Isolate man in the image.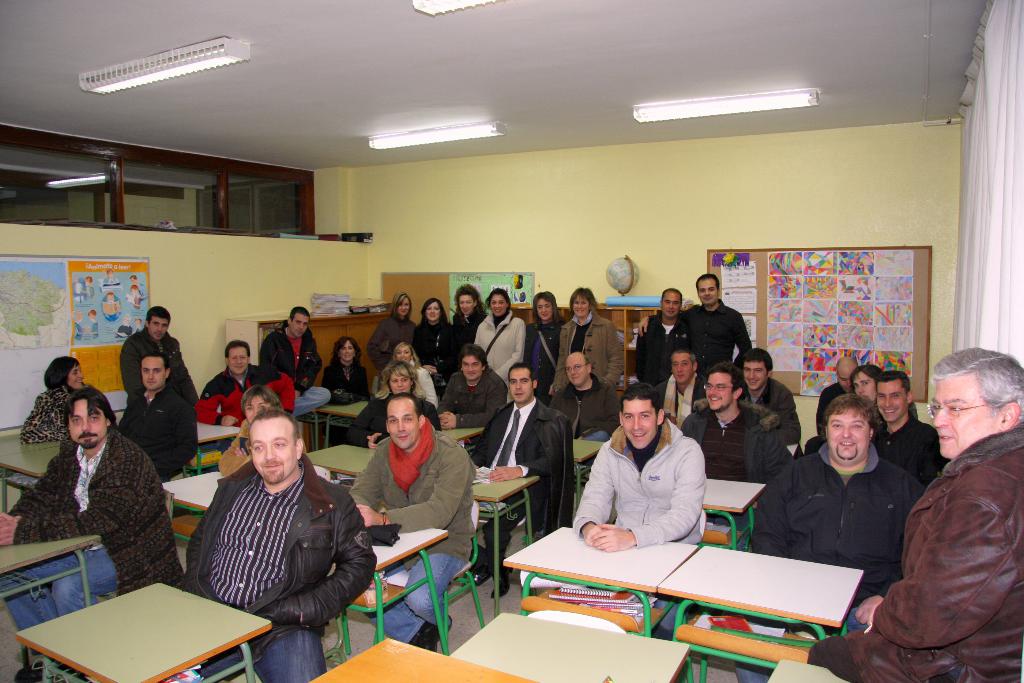
Isolated region: box(849, 362, 921, 424).
